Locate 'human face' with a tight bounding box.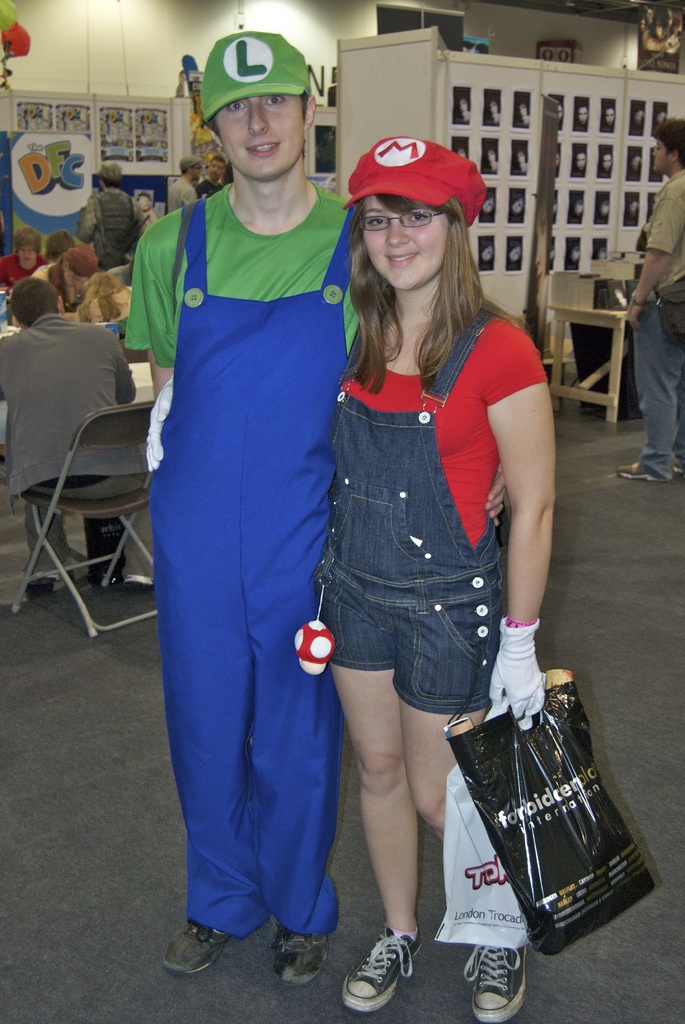
detection(19, 239, 38, 267).
